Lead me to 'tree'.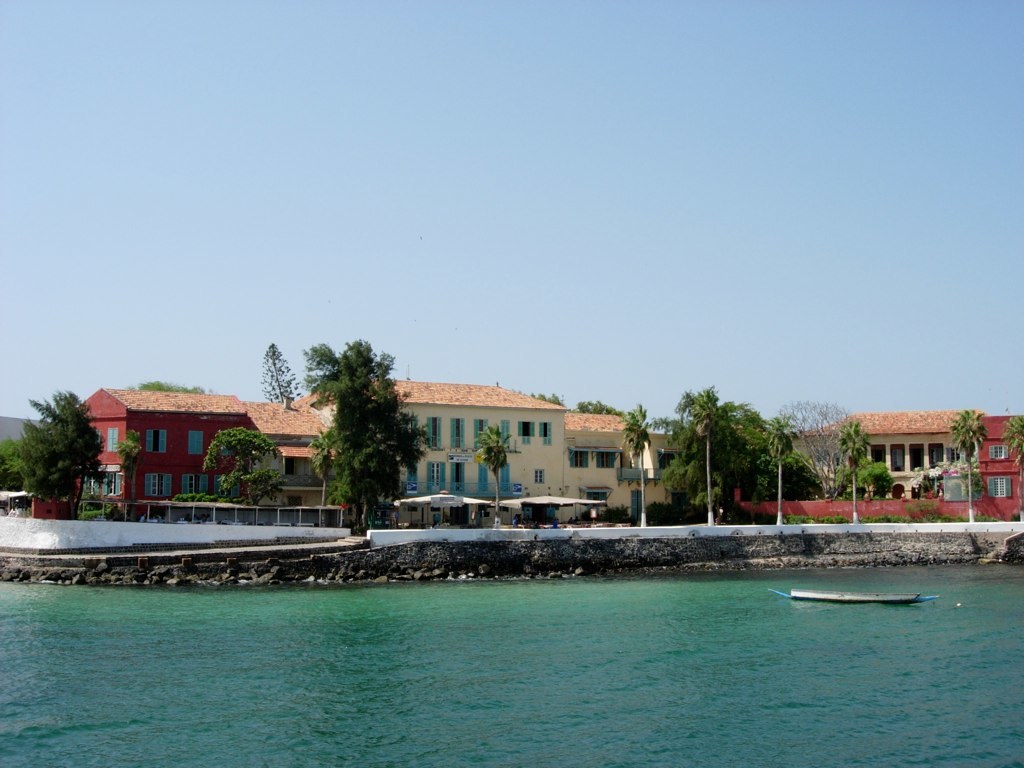
Lead to BBox(859, 464, 899, 494).
